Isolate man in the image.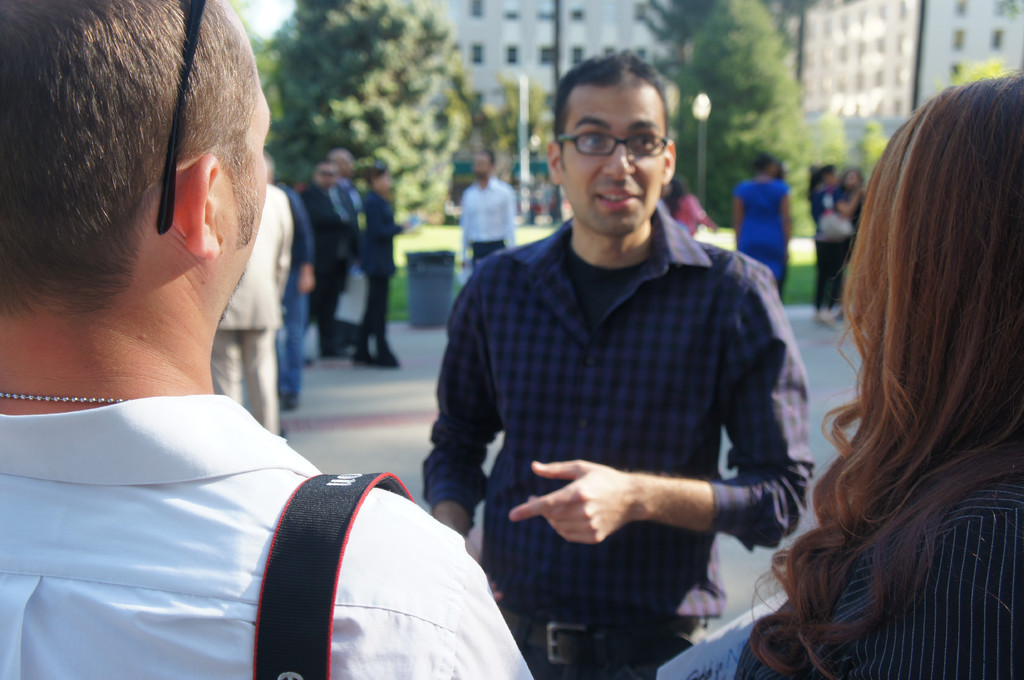
Isolated region: 461/153/520/271.
